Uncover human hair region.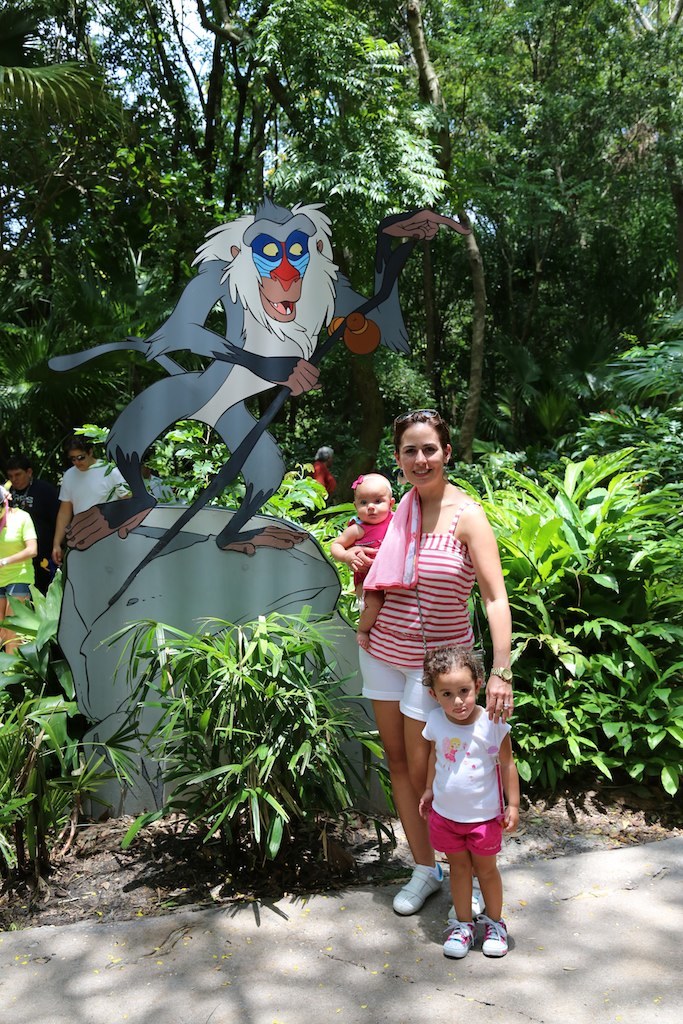
Uncovered: 8 452 38 469.
